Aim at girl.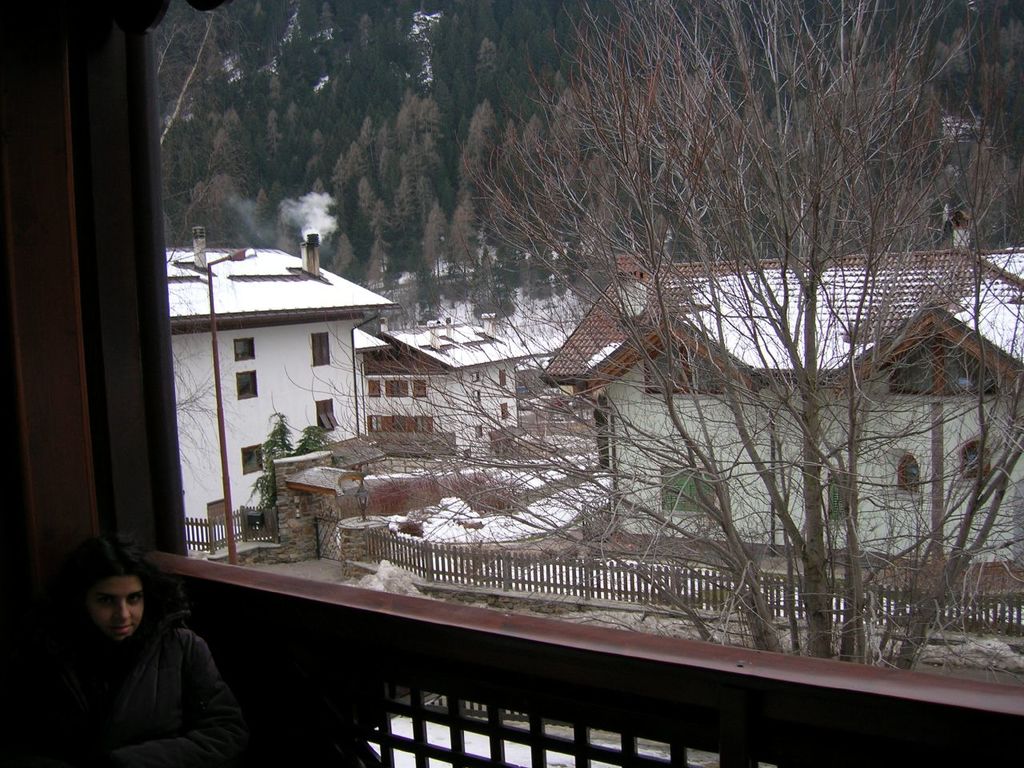
Aimed at <region>0, 543, 251, 766</region>.
